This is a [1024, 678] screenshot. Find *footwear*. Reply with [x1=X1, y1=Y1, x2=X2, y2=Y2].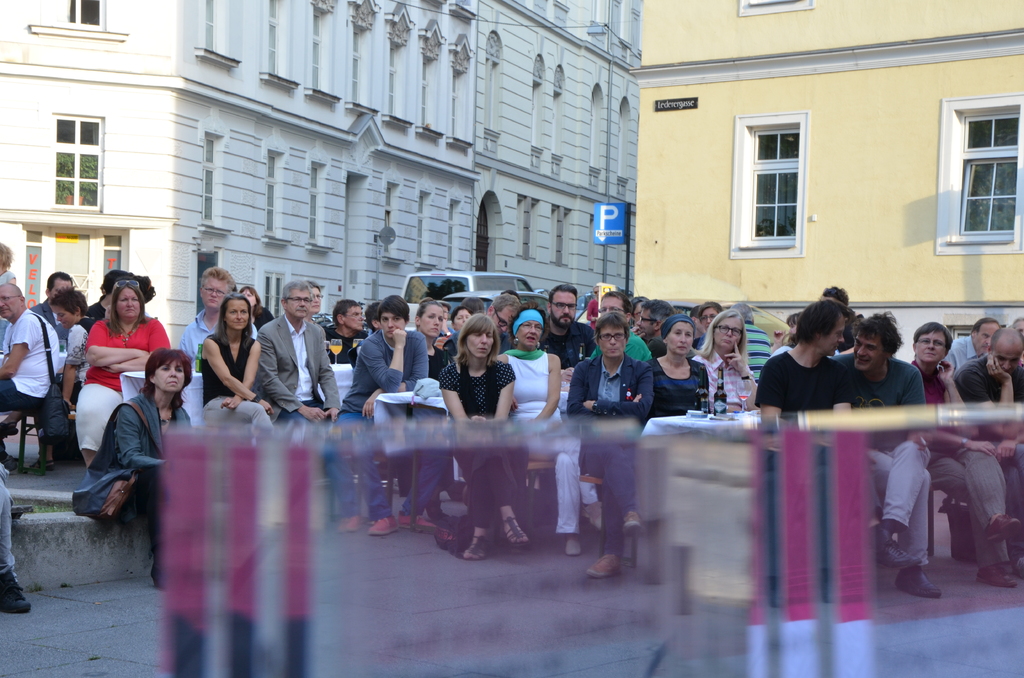
[x1=877, y1=542, x2=922, y2=571].
